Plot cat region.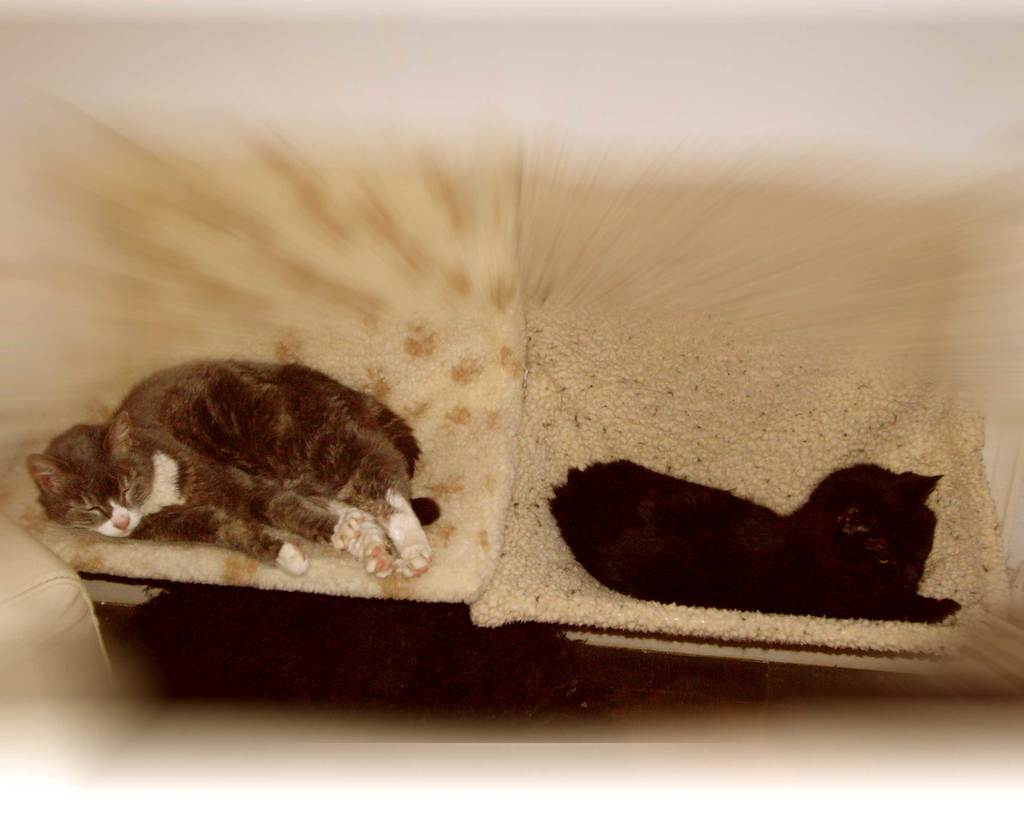
Plotted at x1=26 y1=358 x2=444 y2=581.
